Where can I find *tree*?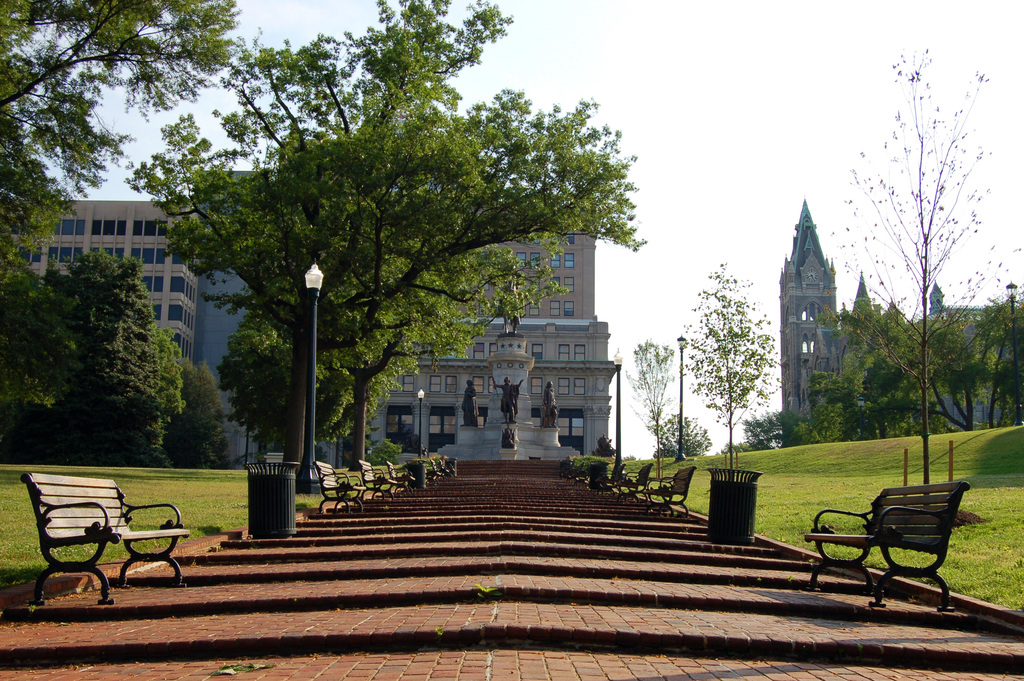
You can find it at l=115, t=29, r=648, b=495.
